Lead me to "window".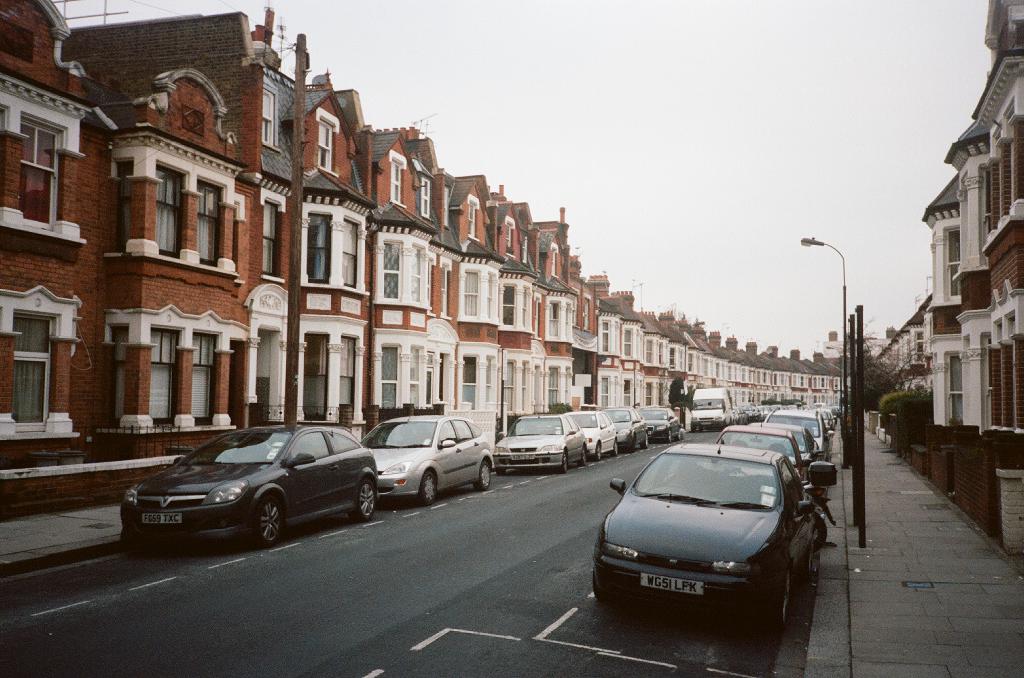
Lead to (left=194, top=184, right=227, bottom=263).
